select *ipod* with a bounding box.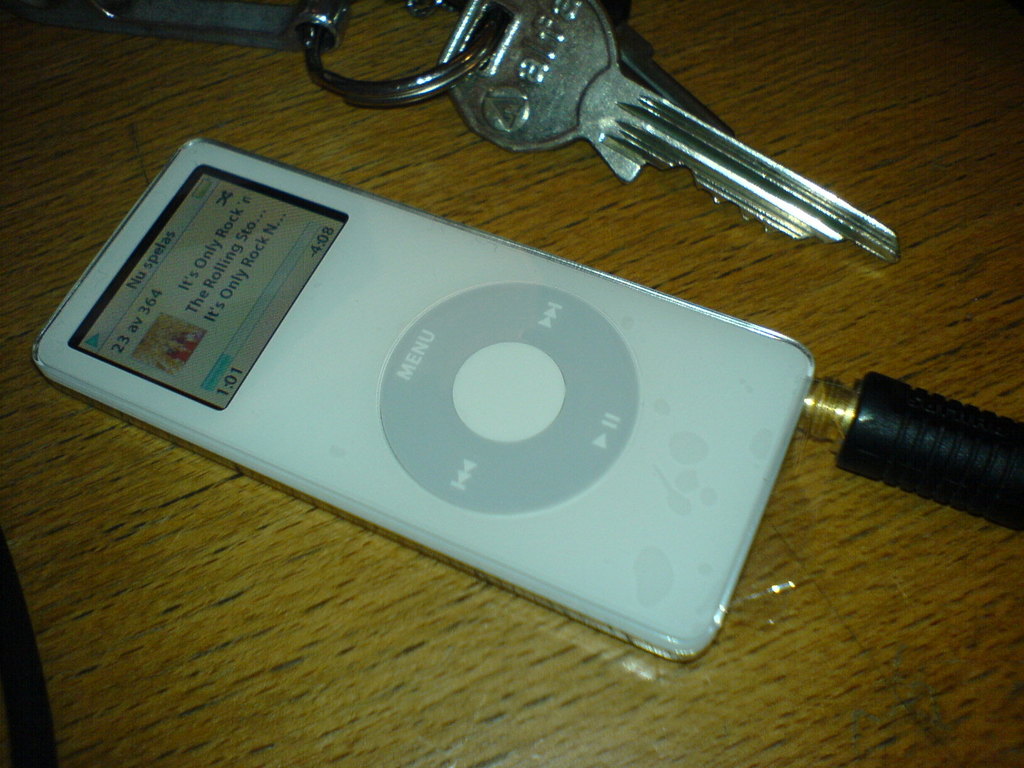
region(28, 132, 816, 666).
